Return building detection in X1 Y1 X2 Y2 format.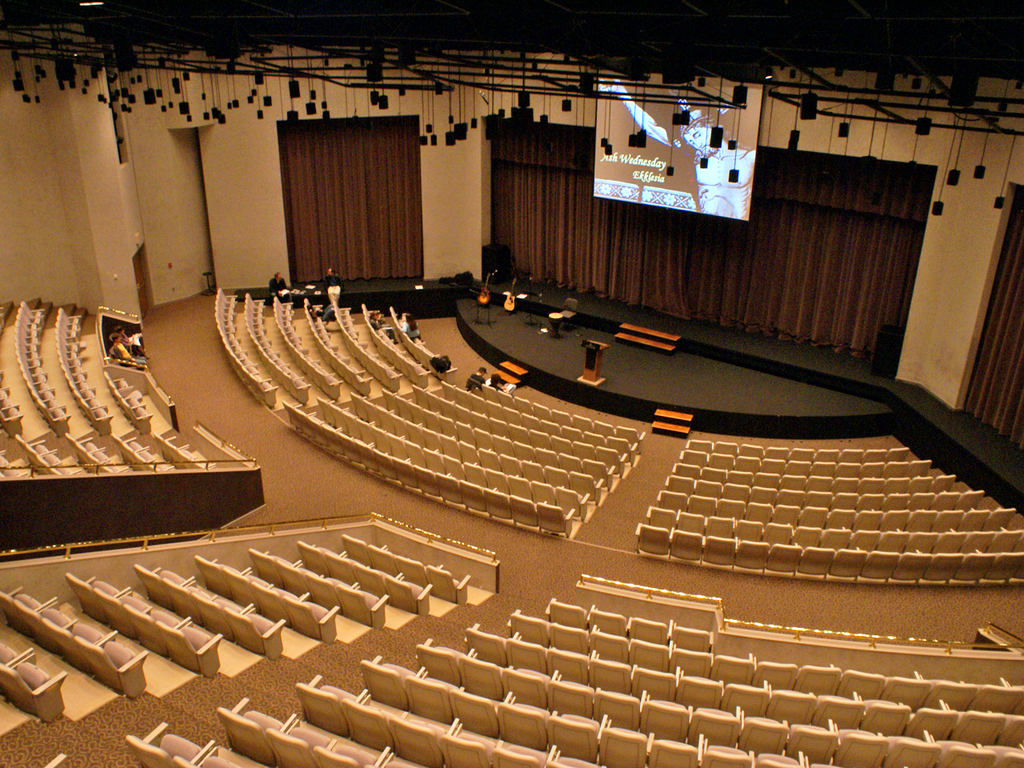
0 0 1023 767.
